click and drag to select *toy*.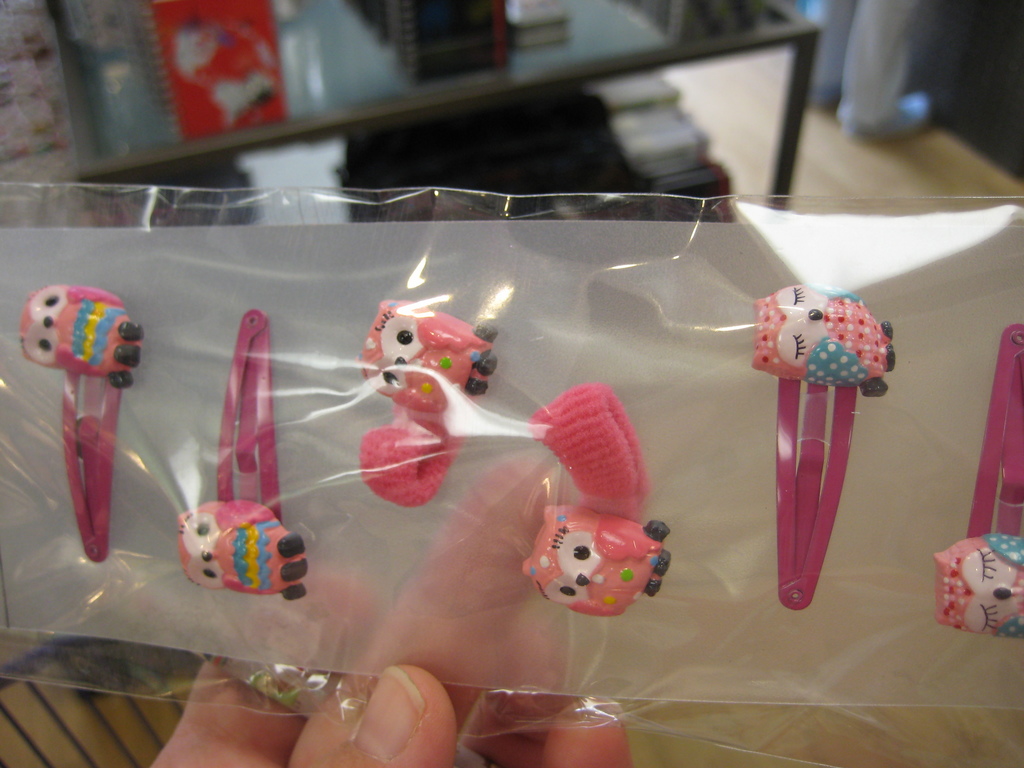
Selection: 173, 491, 313, 606.
